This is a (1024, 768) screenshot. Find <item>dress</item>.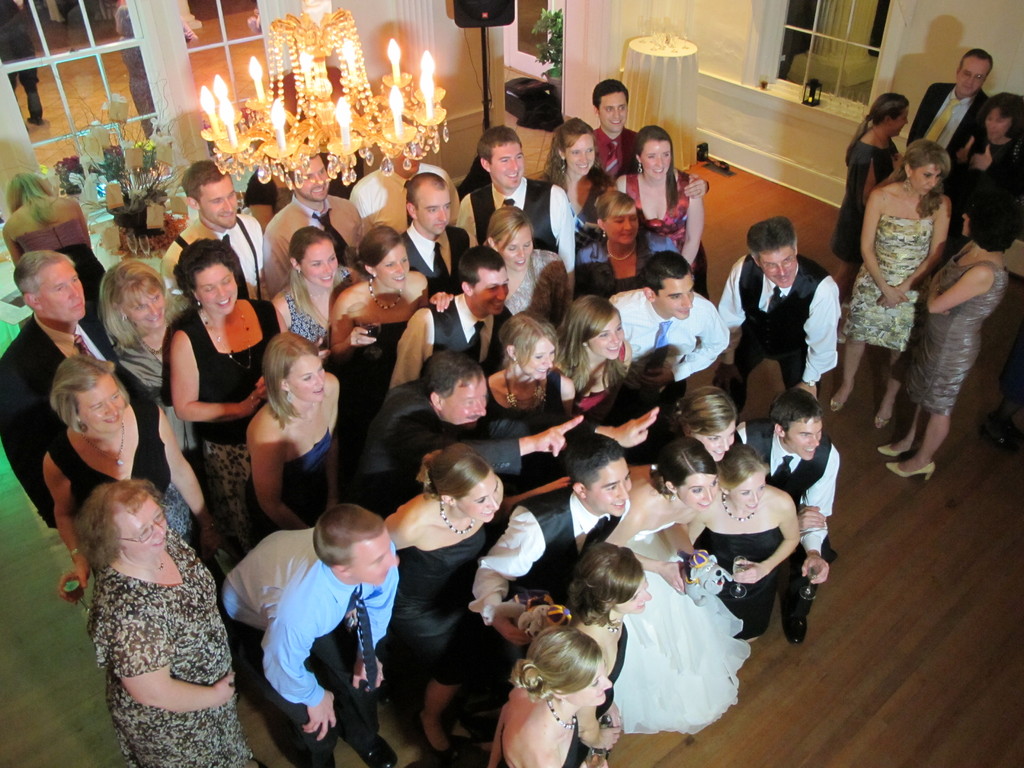
Bounding box: locate(492, 358, 574, 435).
